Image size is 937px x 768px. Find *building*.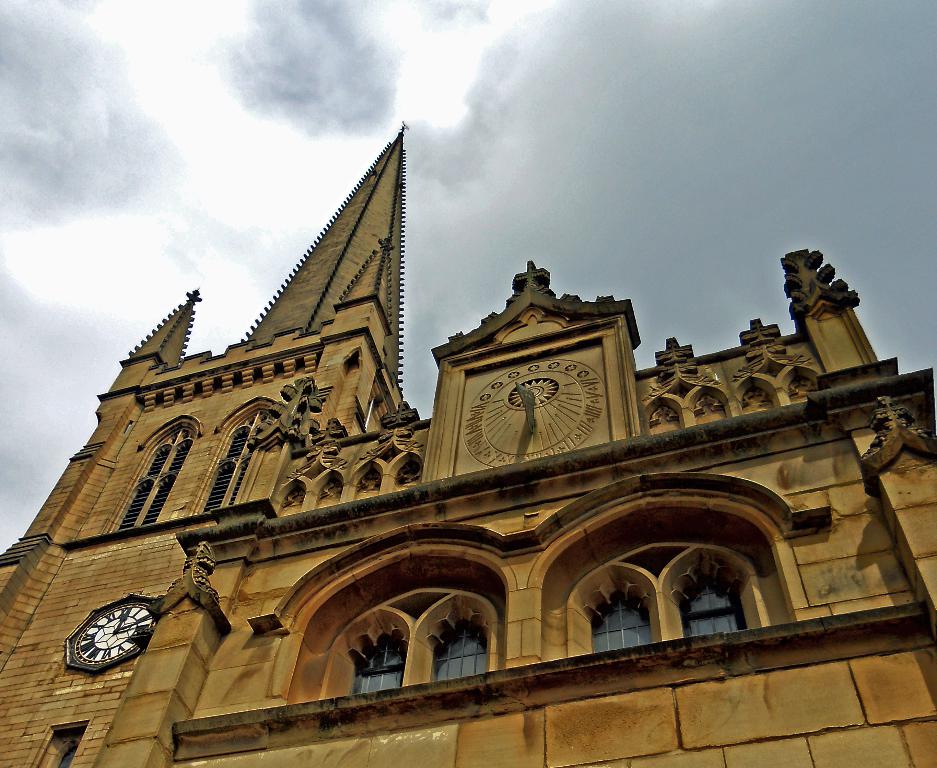
(left=0, top=115, right=936, bottom=767).
